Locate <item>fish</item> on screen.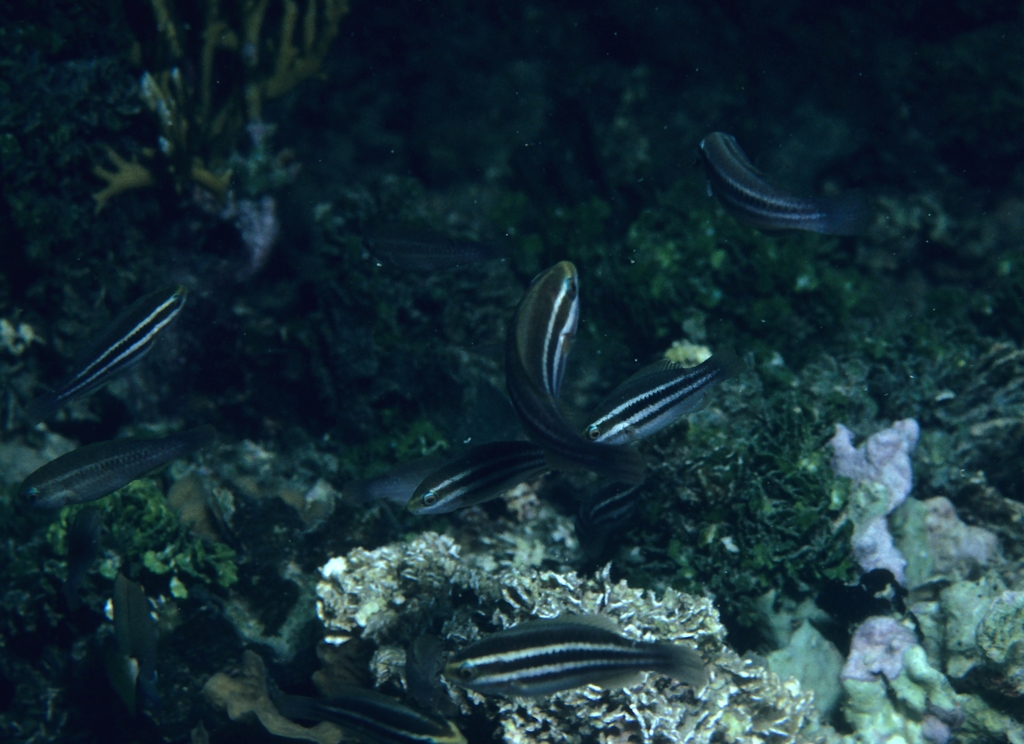
On screen at 36 290 194 409.
